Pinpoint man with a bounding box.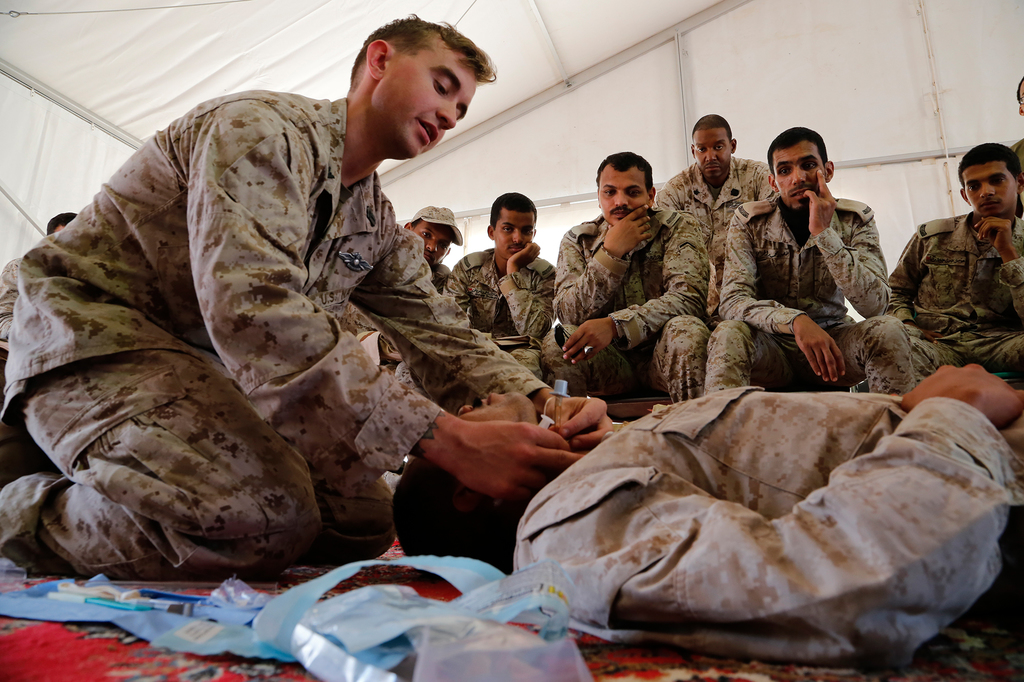
391/363/1023/667.
